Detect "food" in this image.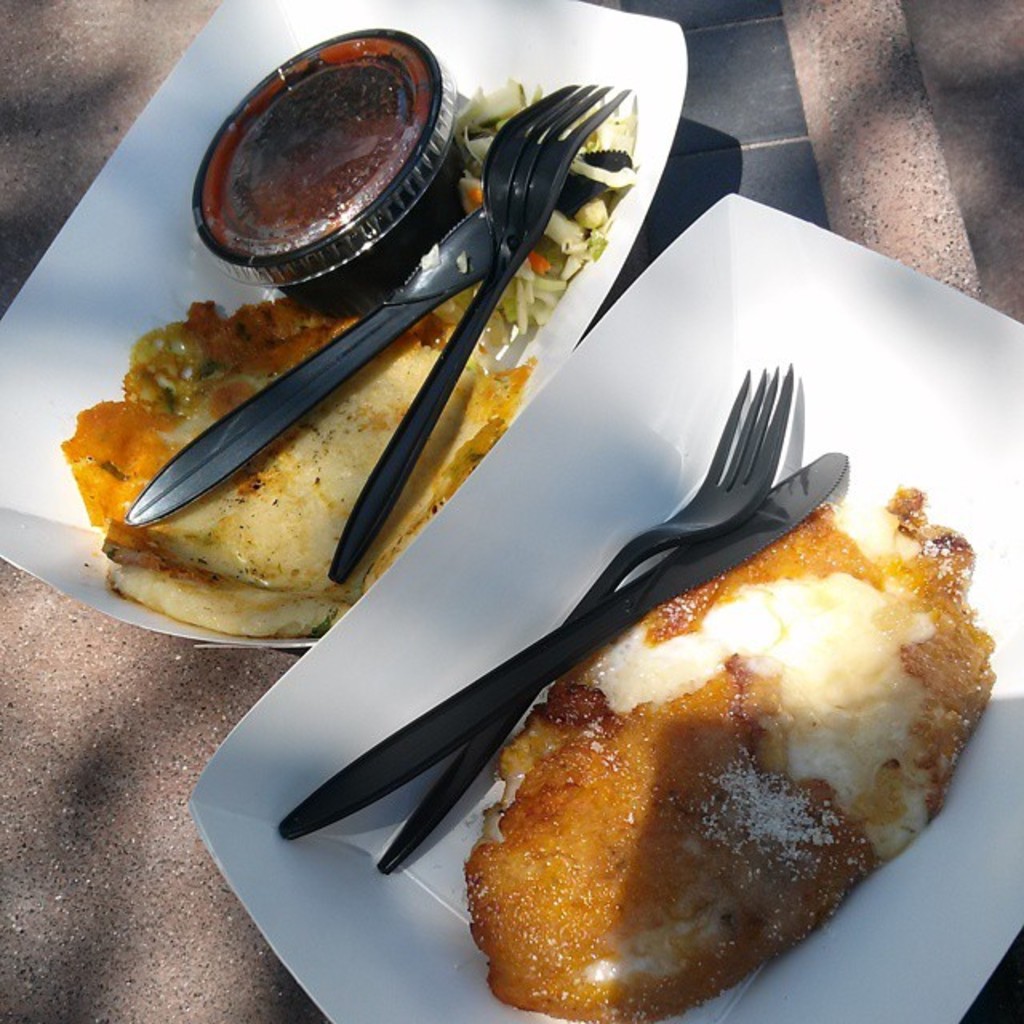
Detection: 432, 467, 976, 1014.
